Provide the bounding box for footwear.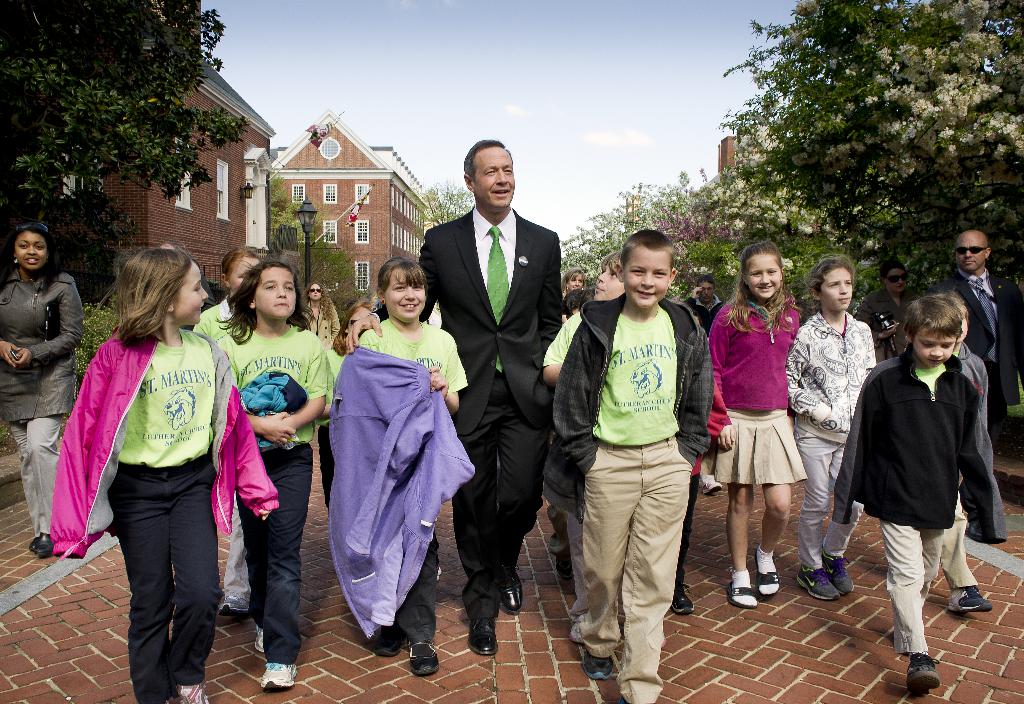
bbox=[753, 544, 783, 599].
